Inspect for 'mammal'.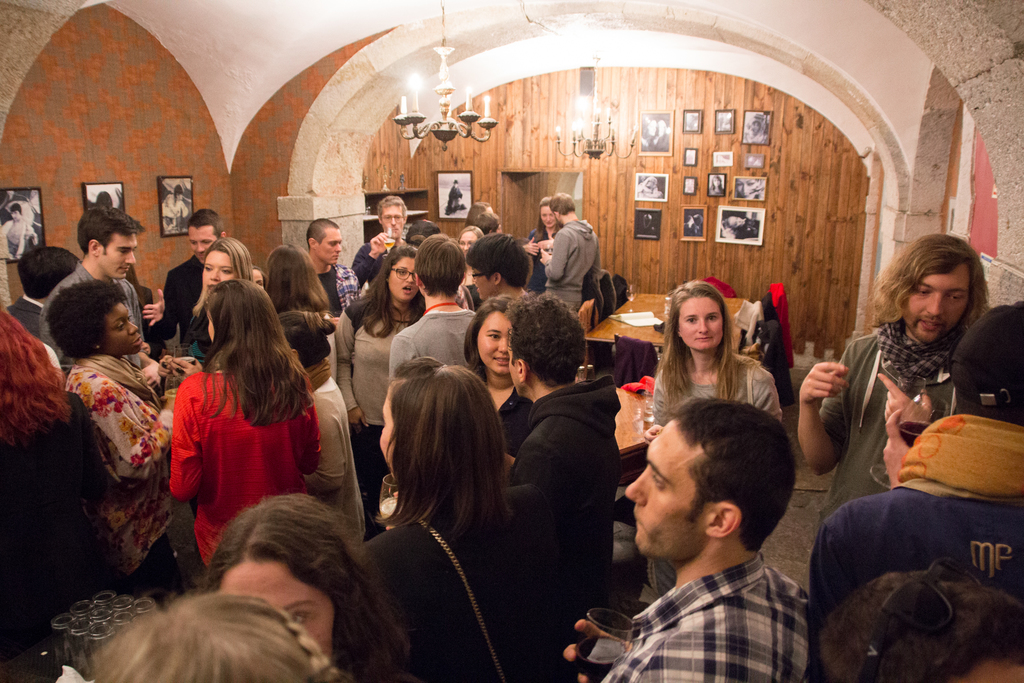
Inspection: 718, 215, 758, 238.
